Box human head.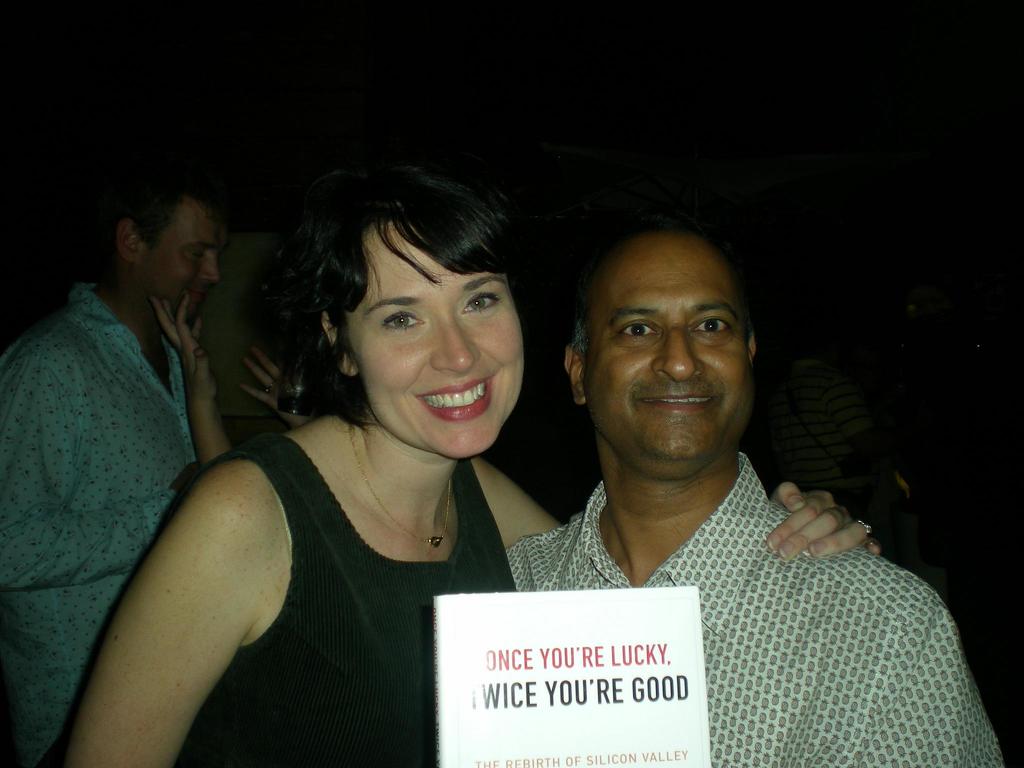
bbox=(325, 169, 526, 458).
